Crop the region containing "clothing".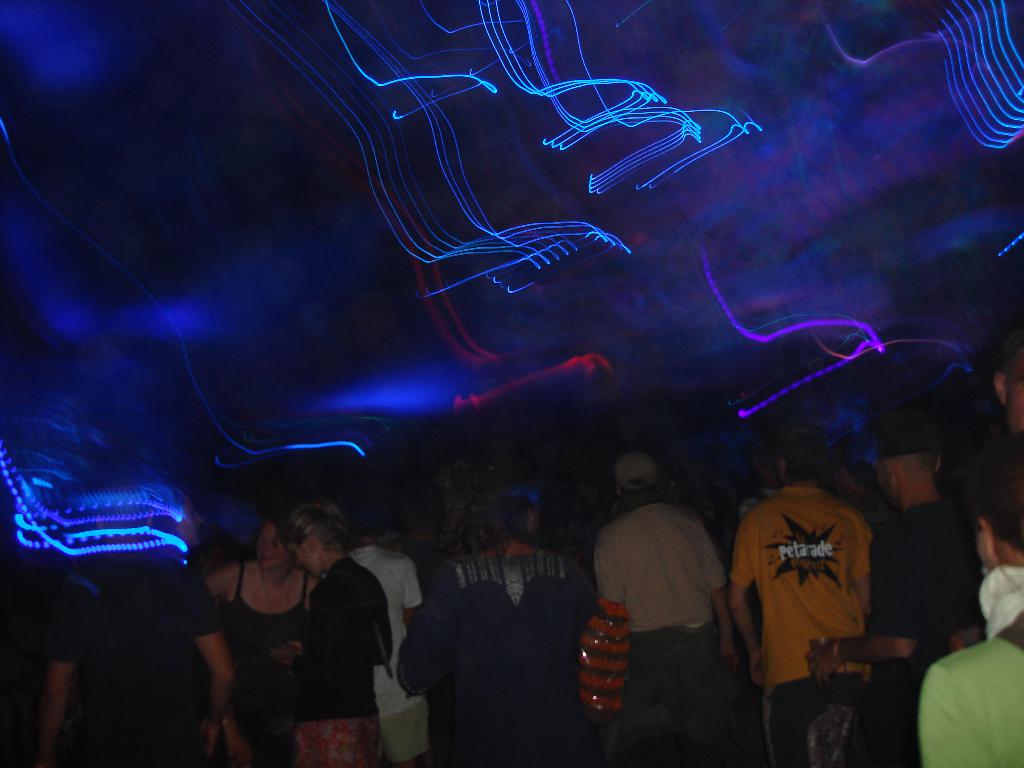
Crop region: <bbox>404, 534, 607, 767</bbox>.
